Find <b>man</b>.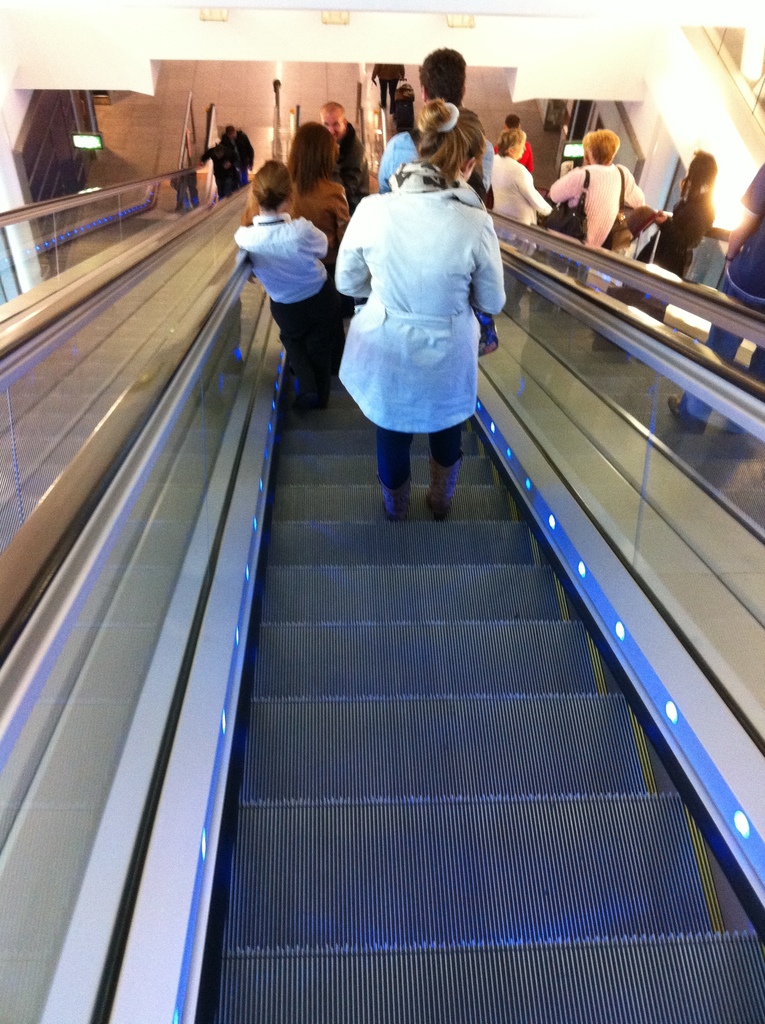
l=368, t=45, r=495, b=213.
